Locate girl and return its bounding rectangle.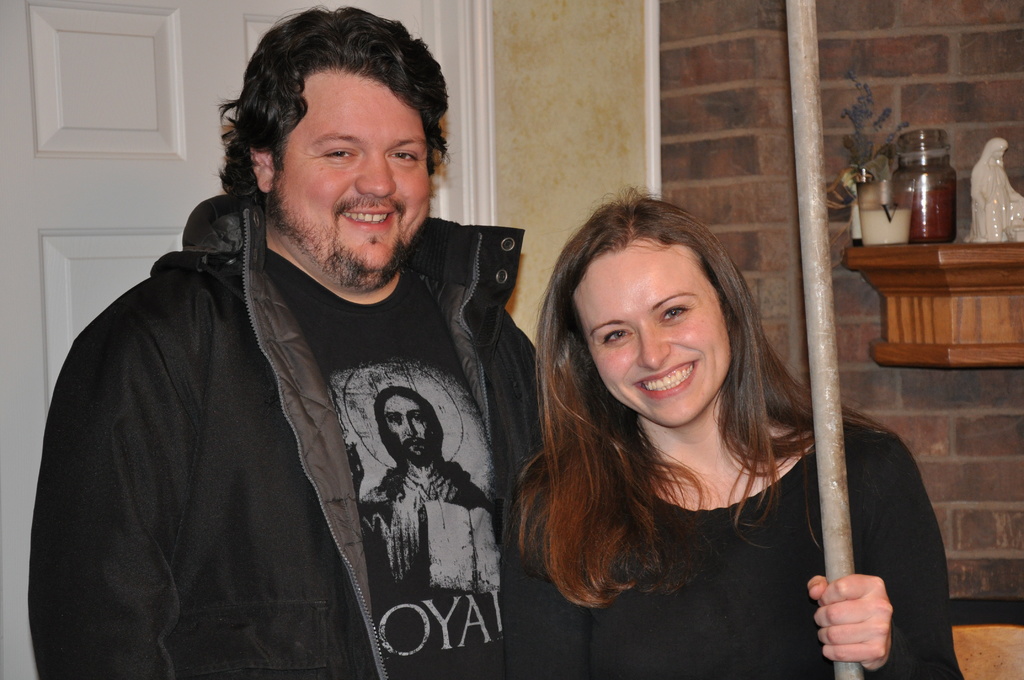
{"left": 495, "top": 183, "right": 963, "bottom": 679}.
